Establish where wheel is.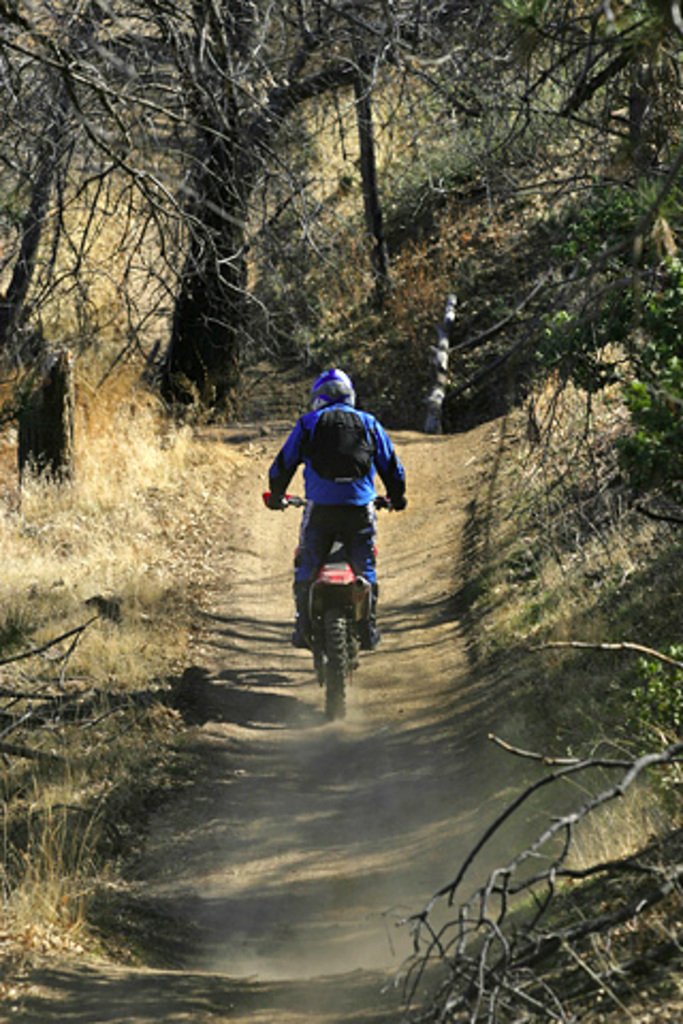
Established at 320 604 339 721.
